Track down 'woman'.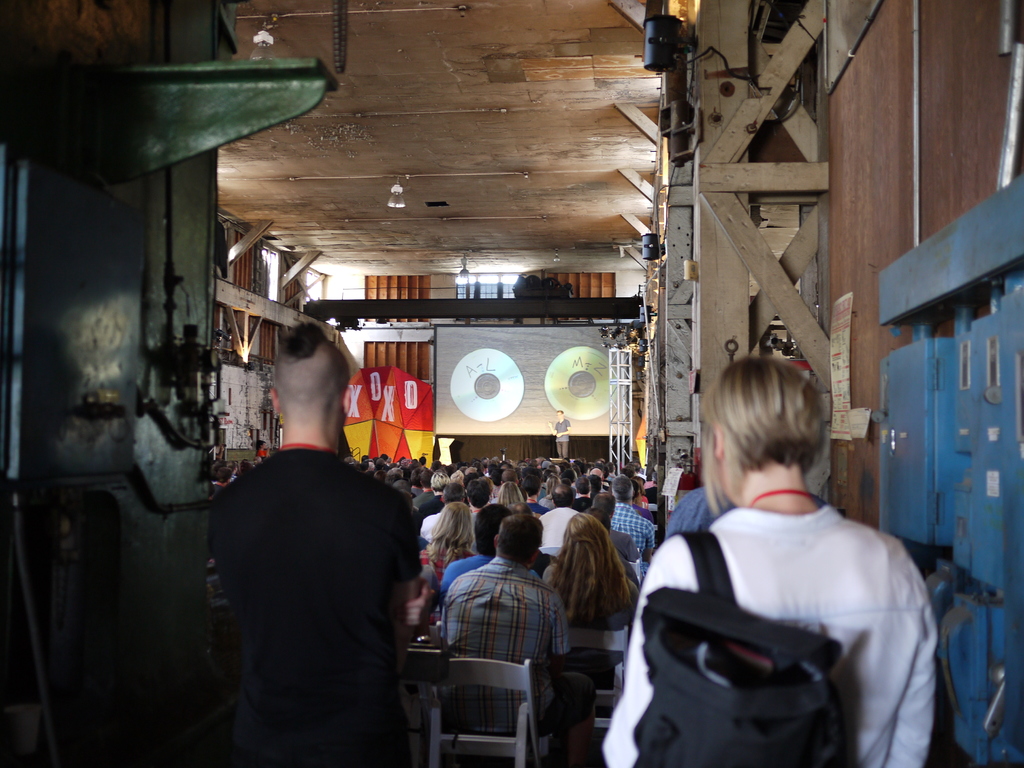
Tracked to bbox(417, 495, 479, 624).
